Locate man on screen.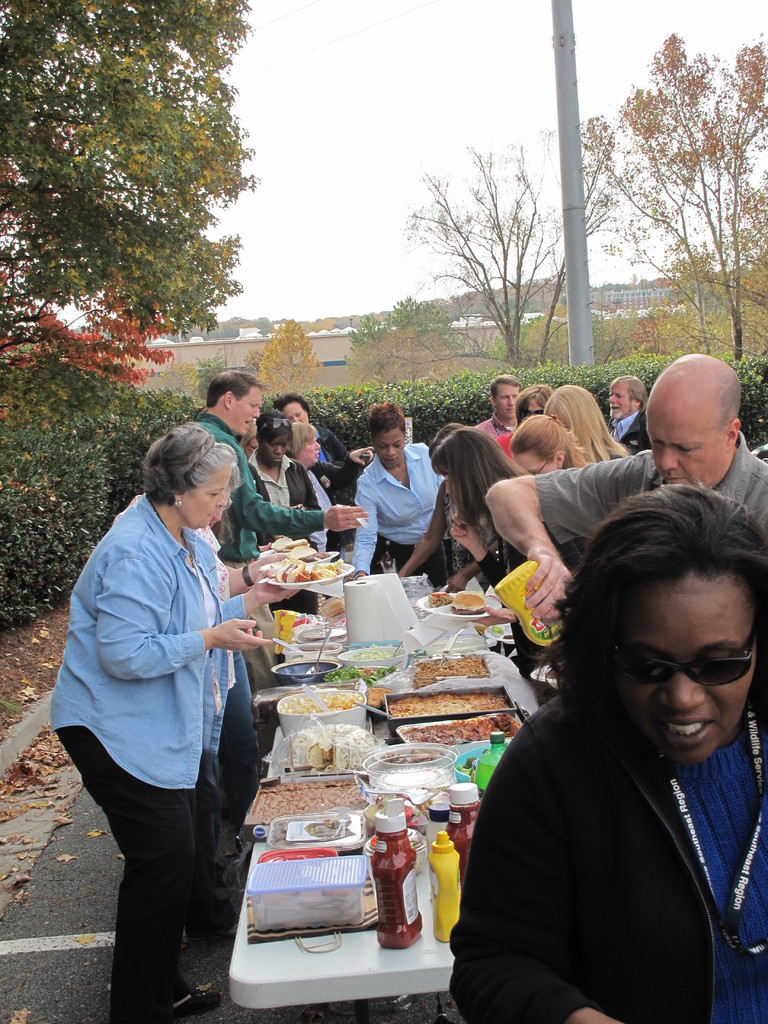
On screen at {"x1": 471, "y1": 375, "x2": 536, "y2": 435}.
